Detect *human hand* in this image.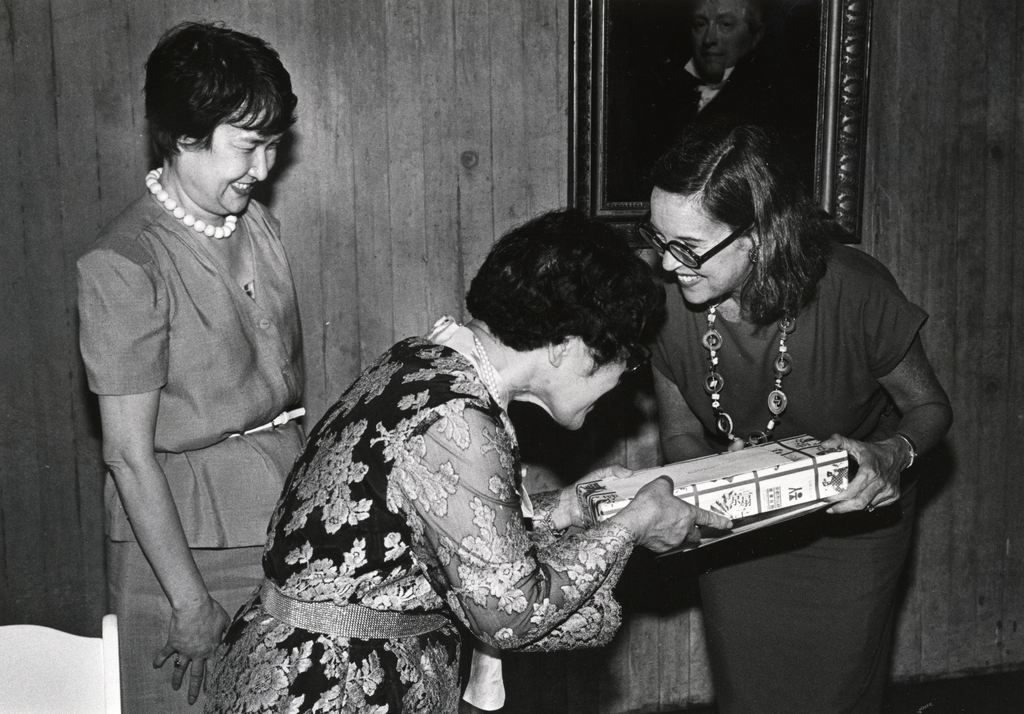
Detection: 565,462,635,529.
